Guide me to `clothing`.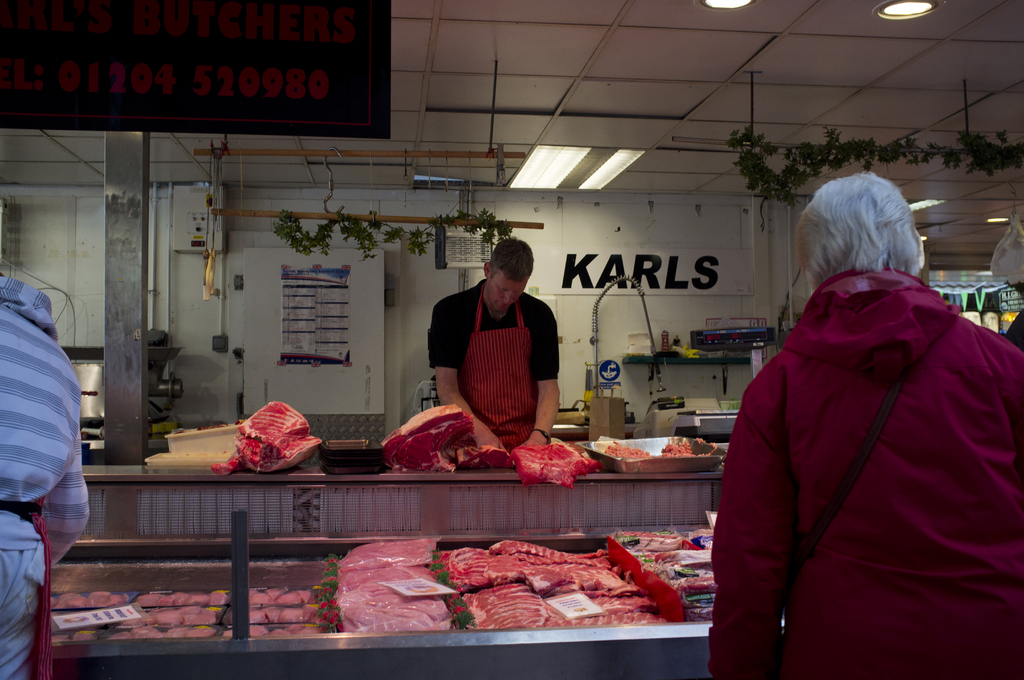
Guidance: 726/227/1023/668.
